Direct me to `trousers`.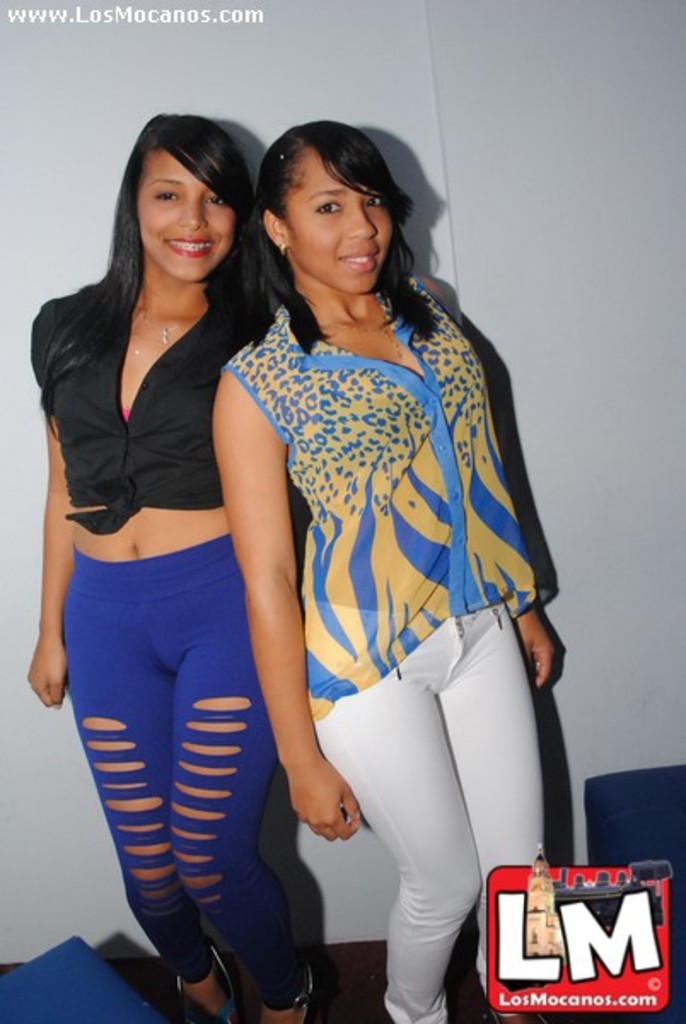
Direction: l=309, t=599, r=544, b=1022.
